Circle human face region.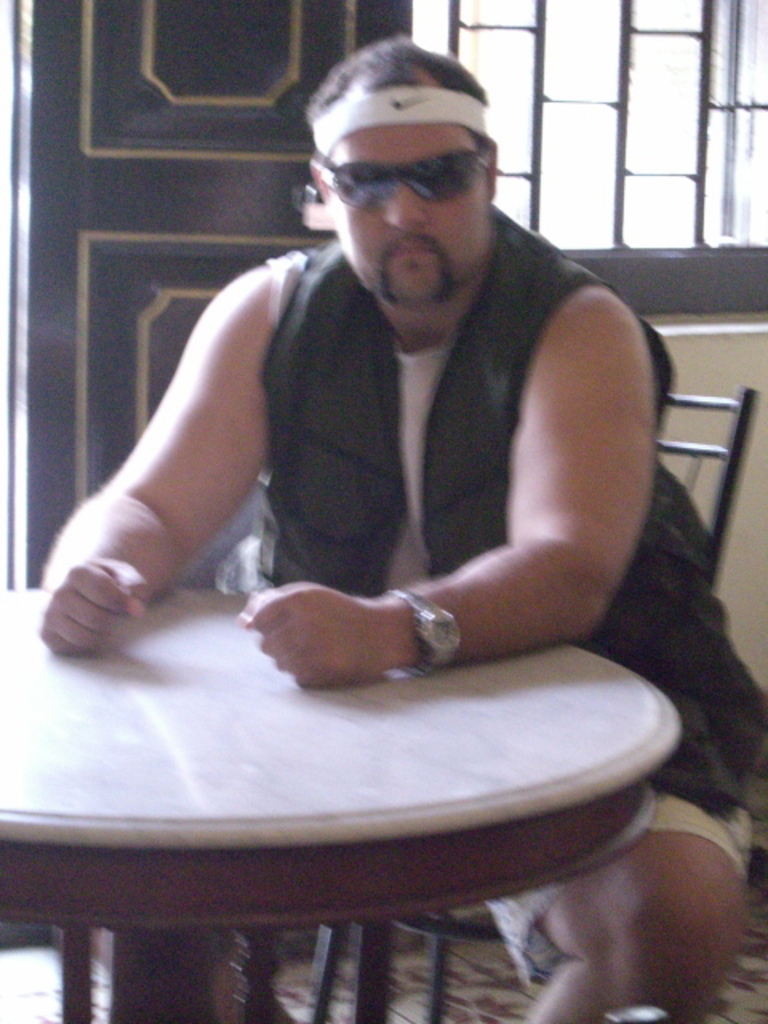
Region: x1=334 y1=125 x2=486 y2=296.
